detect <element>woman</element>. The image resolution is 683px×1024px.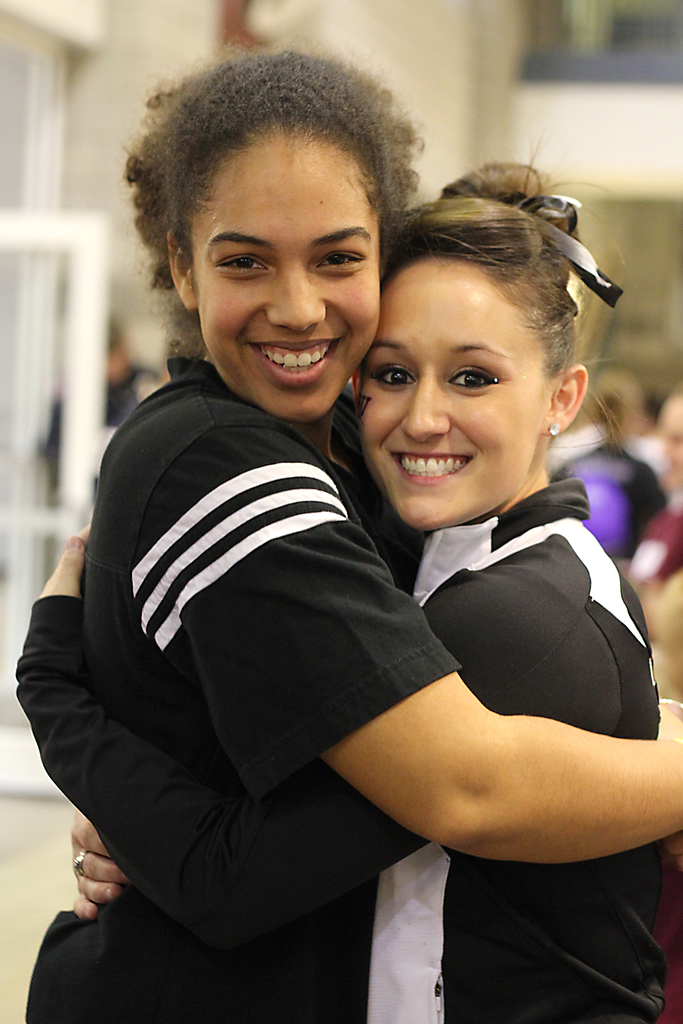
541:381:661:549.
